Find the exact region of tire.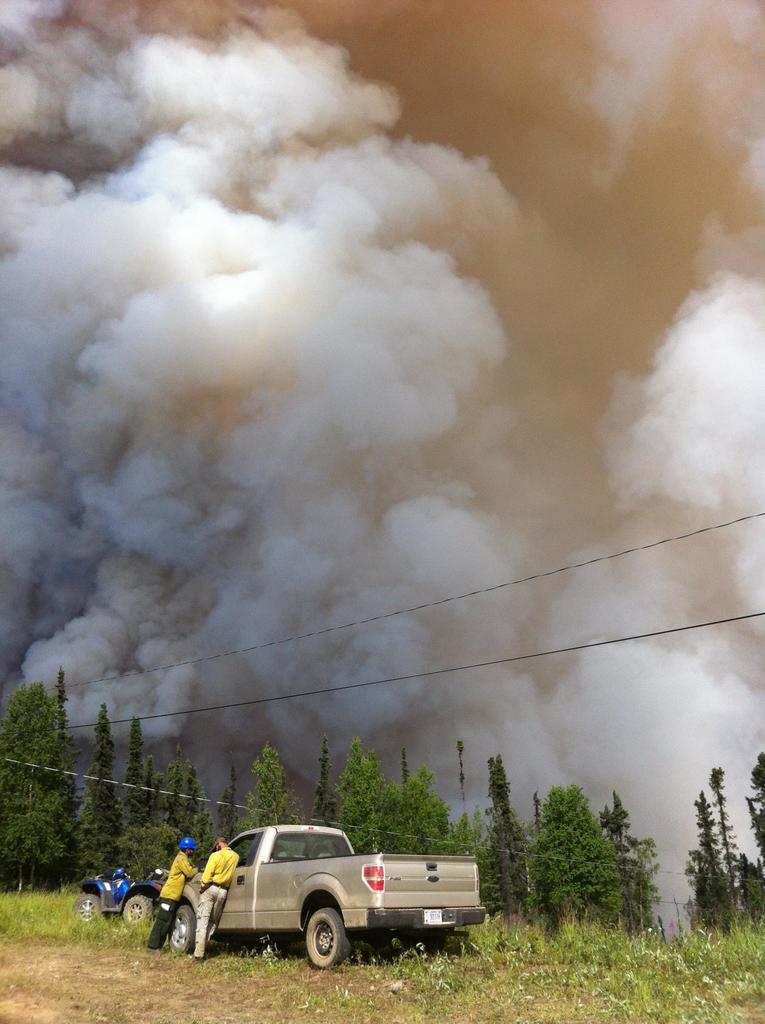
Exact region: (left=122, top=888, right=155, bottom=929).
